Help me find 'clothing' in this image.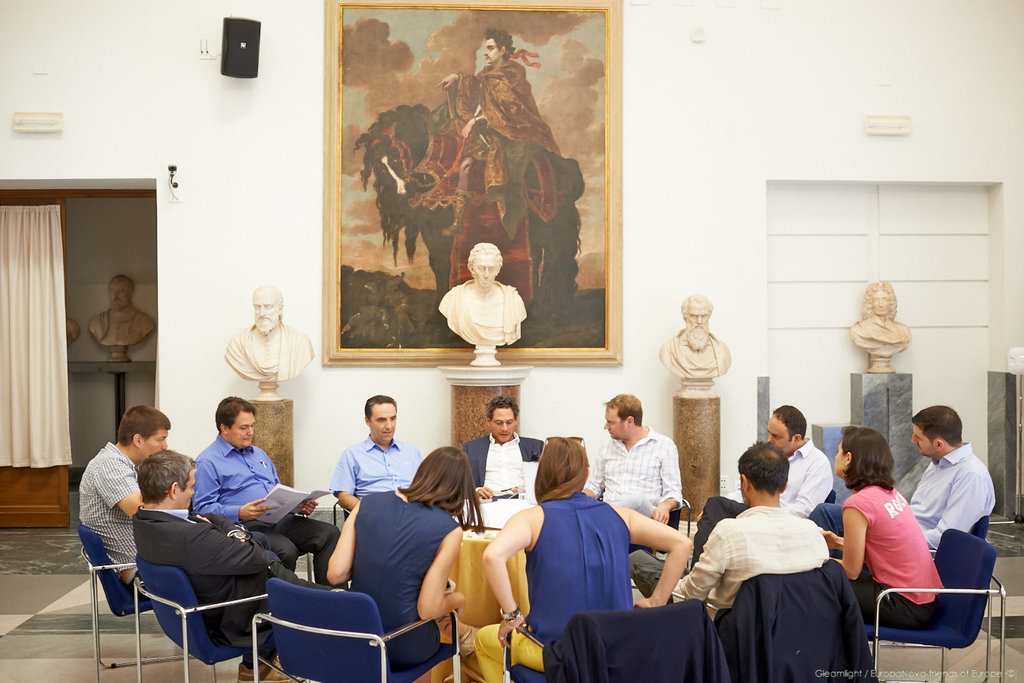
Found it: l=82, t=434, r=144, b=597.
